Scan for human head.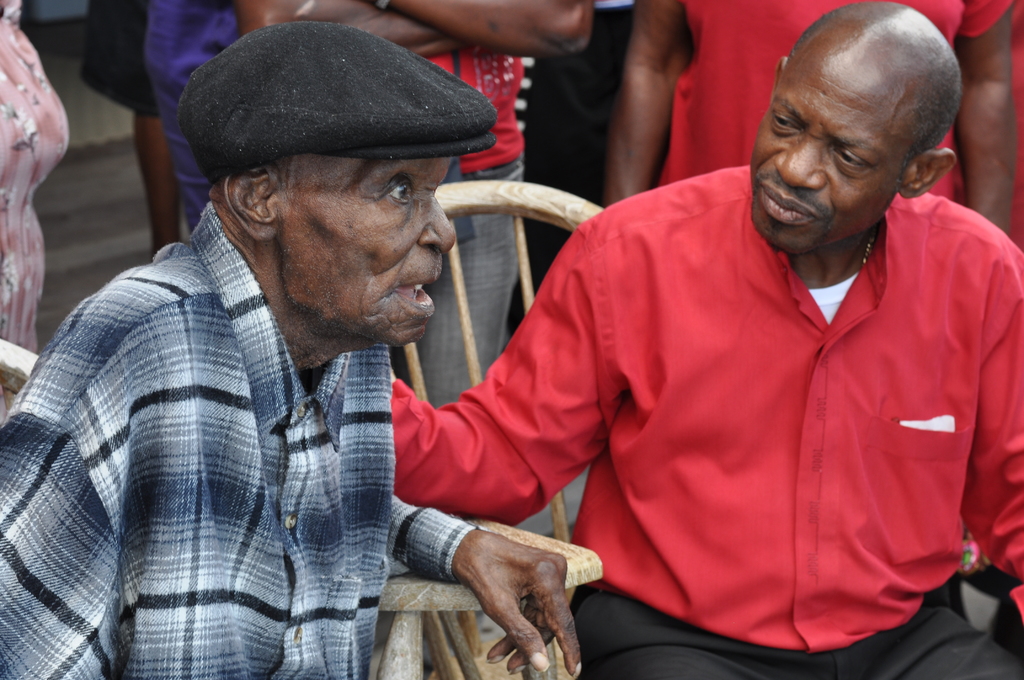
Scan result: x1=177, y1=20, x2=458, y2=349.
